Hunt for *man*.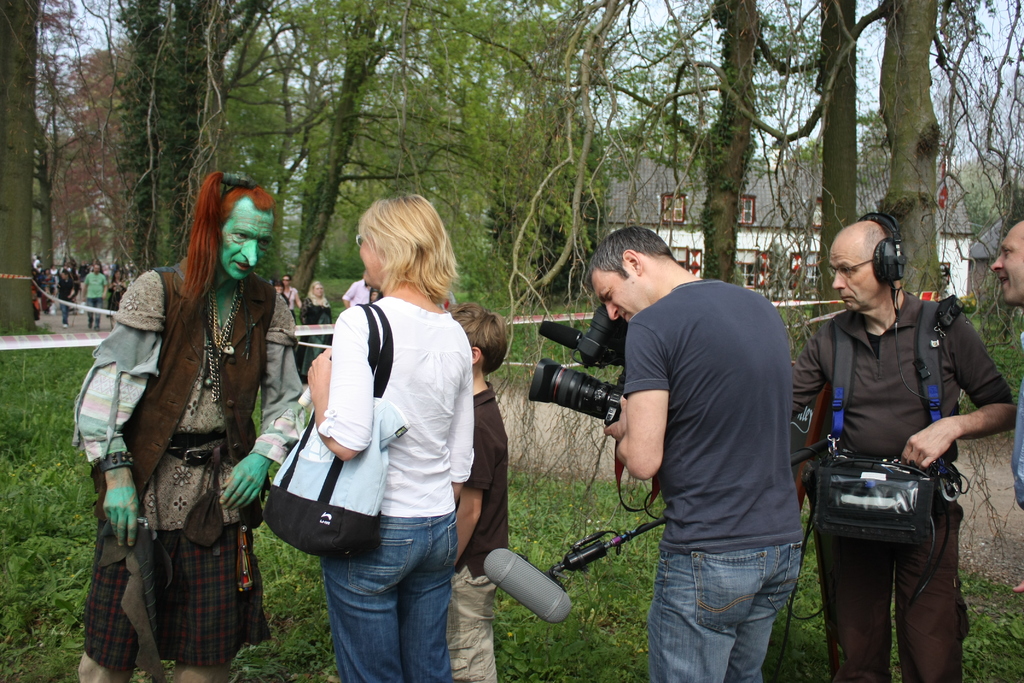
Hunted down at (x1=791, y1=210, x2=1021, y2=682).
